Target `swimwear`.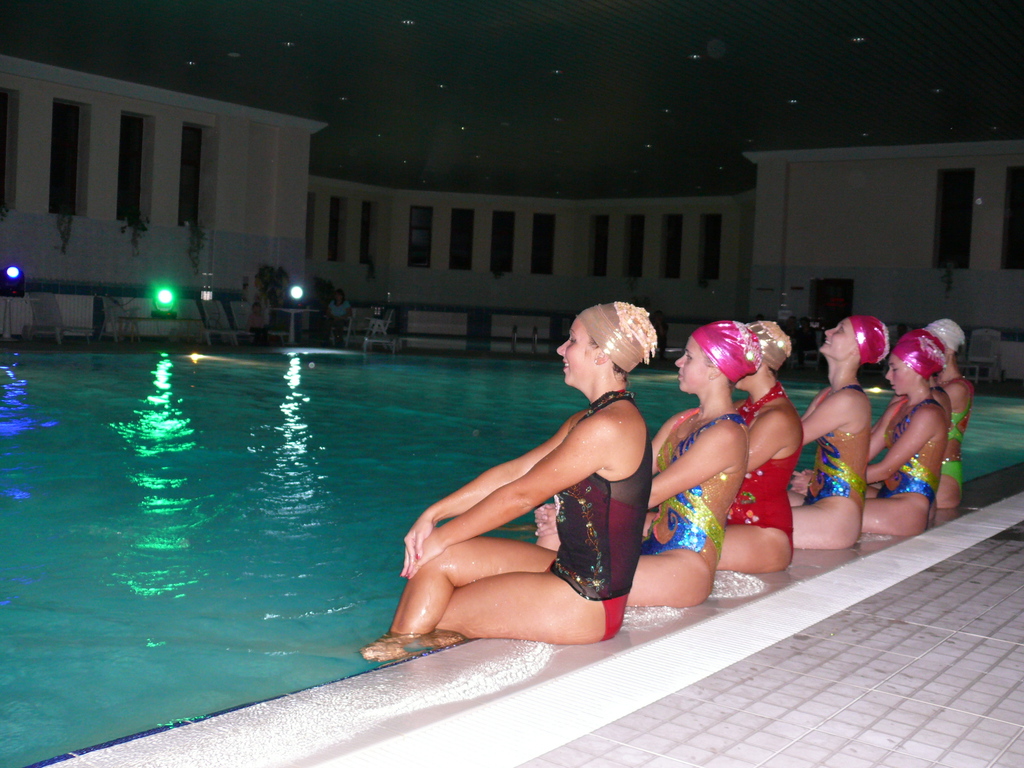
Target region: left=937, top=376, right=963, bottom=497.
